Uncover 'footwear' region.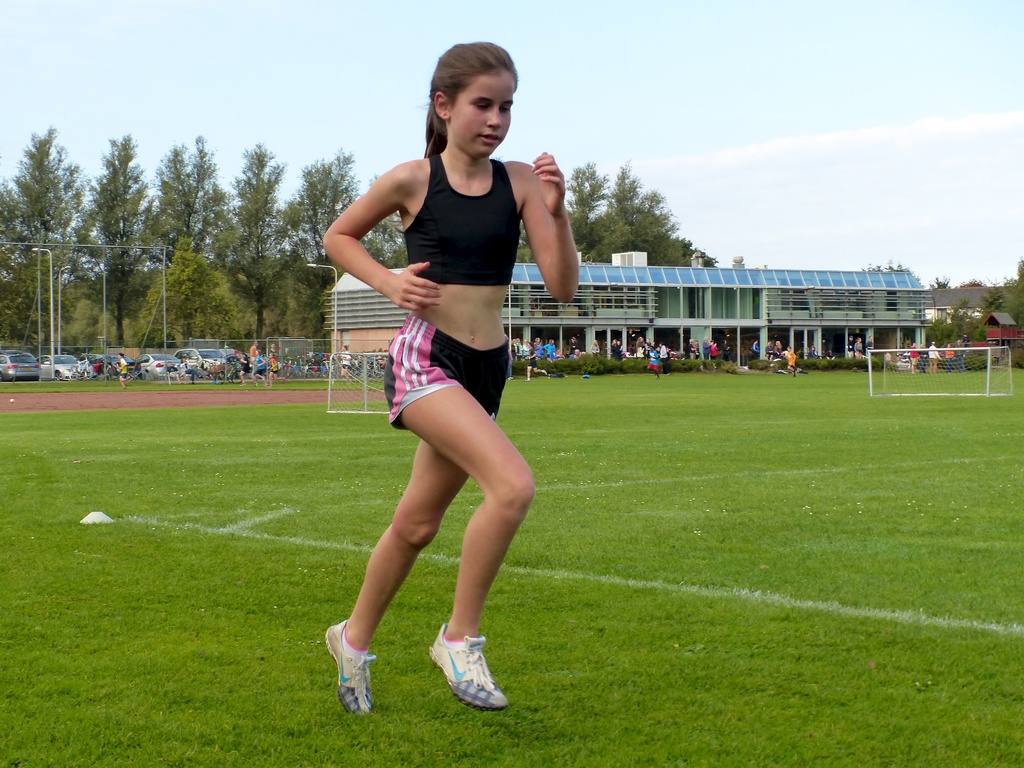
Uncovered: select_region(793, 369, 796, 377).
